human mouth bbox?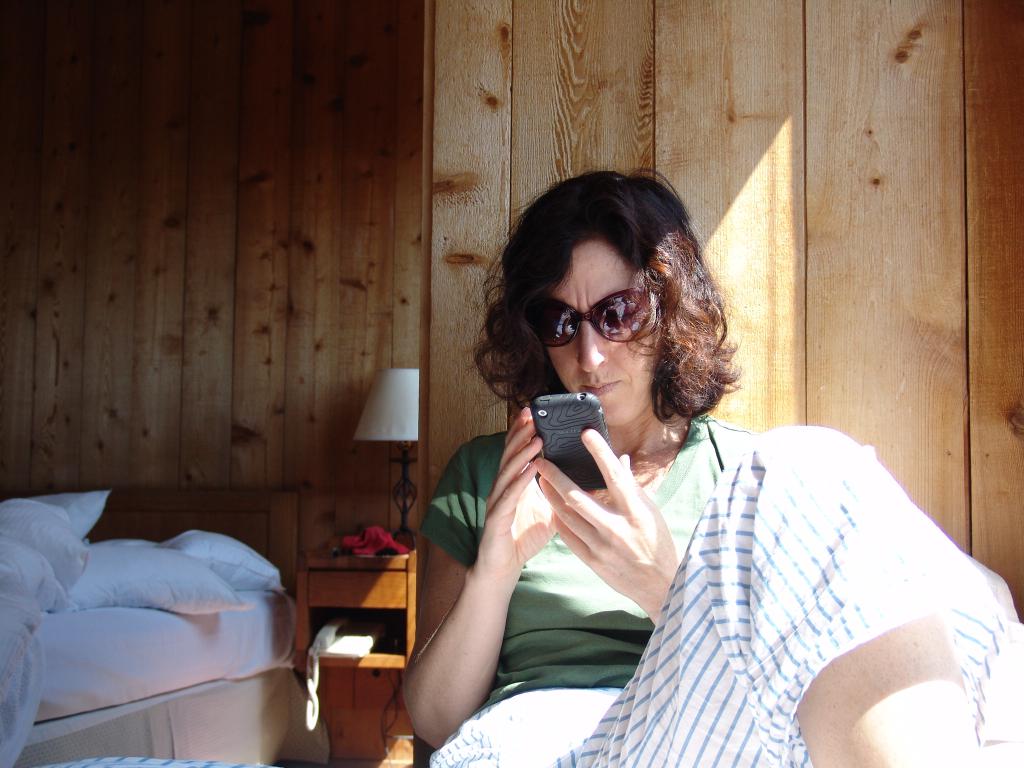
(x1=586, y1=380, x2=616, y2=394)
